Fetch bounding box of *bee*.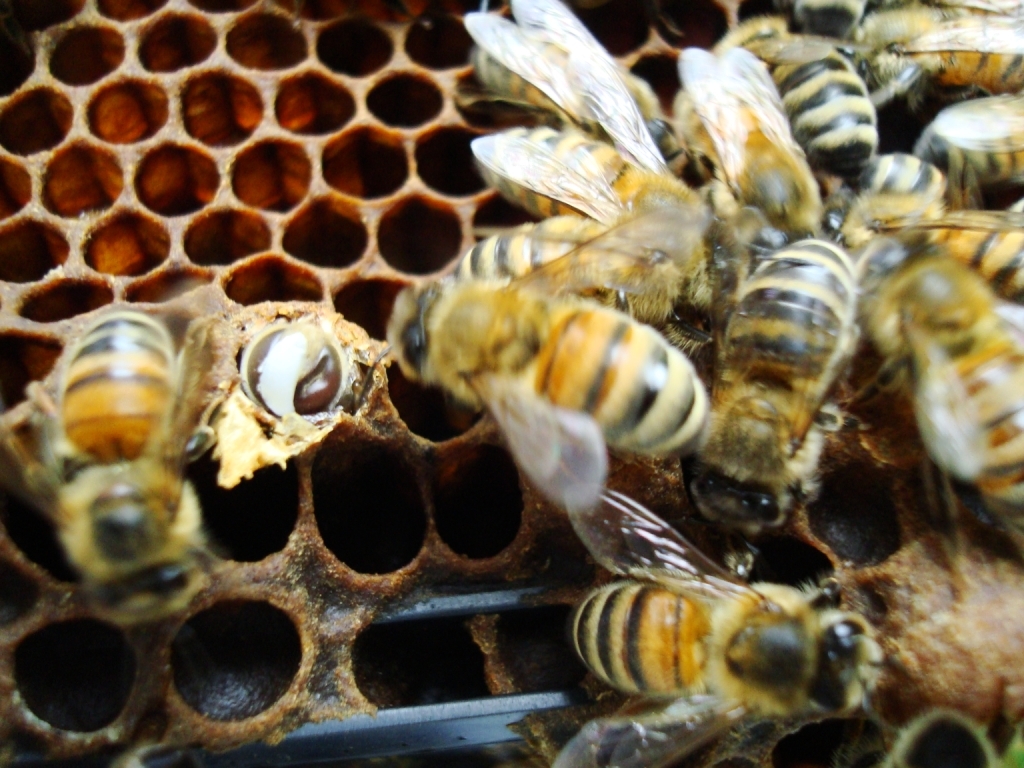
Bbox: [469, 46, 768, 325].
